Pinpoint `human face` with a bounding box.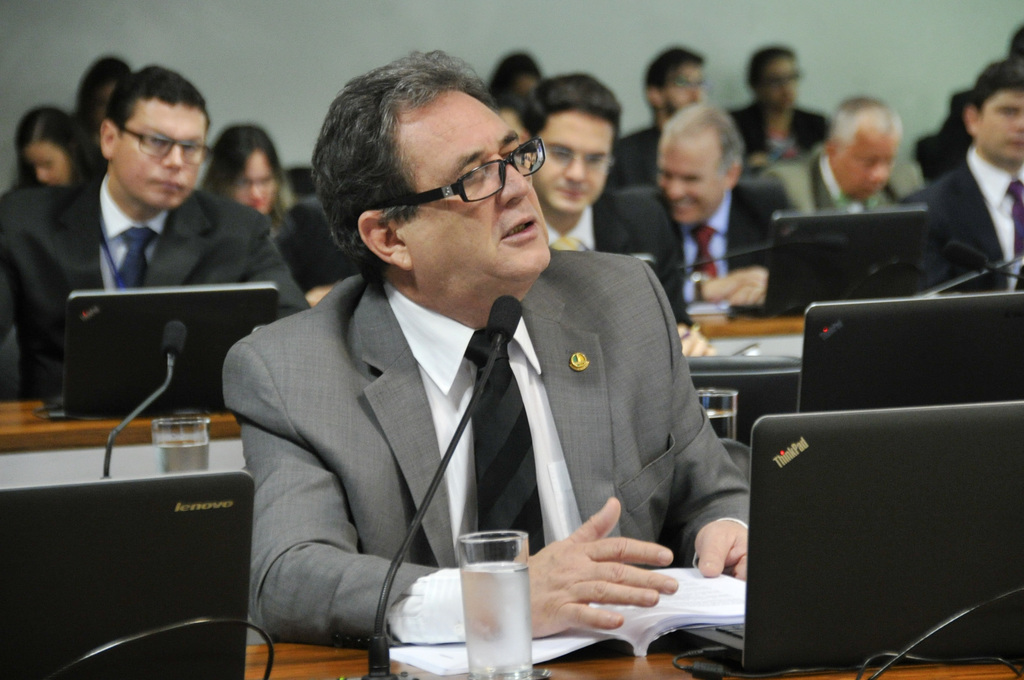
[836,133,900,199].
